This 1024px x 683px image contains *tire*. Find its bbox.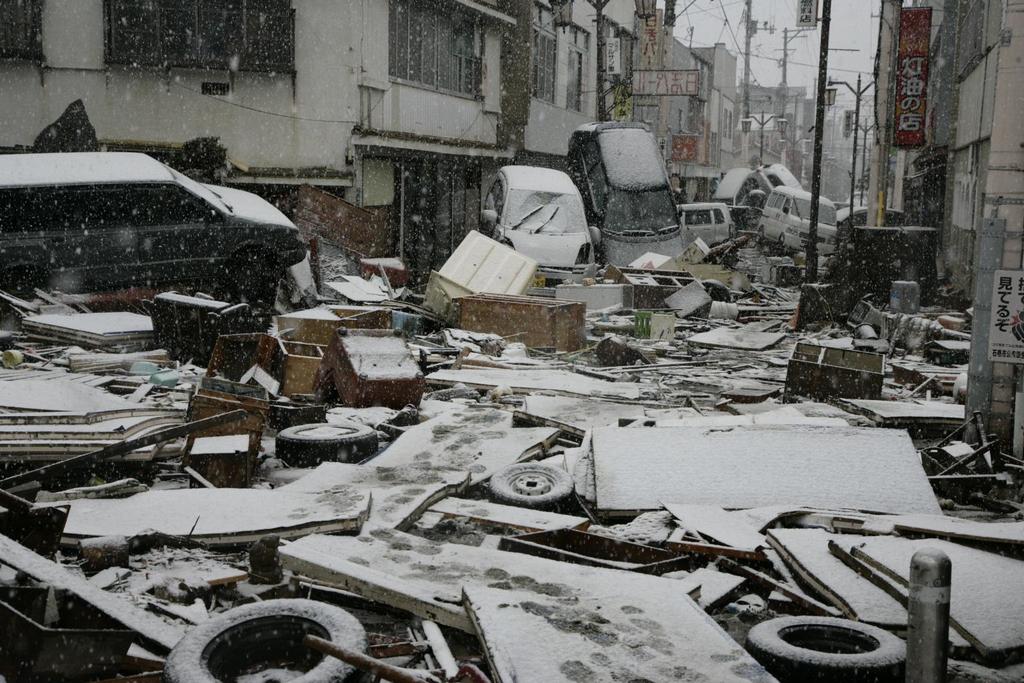
154:597:363:674.
